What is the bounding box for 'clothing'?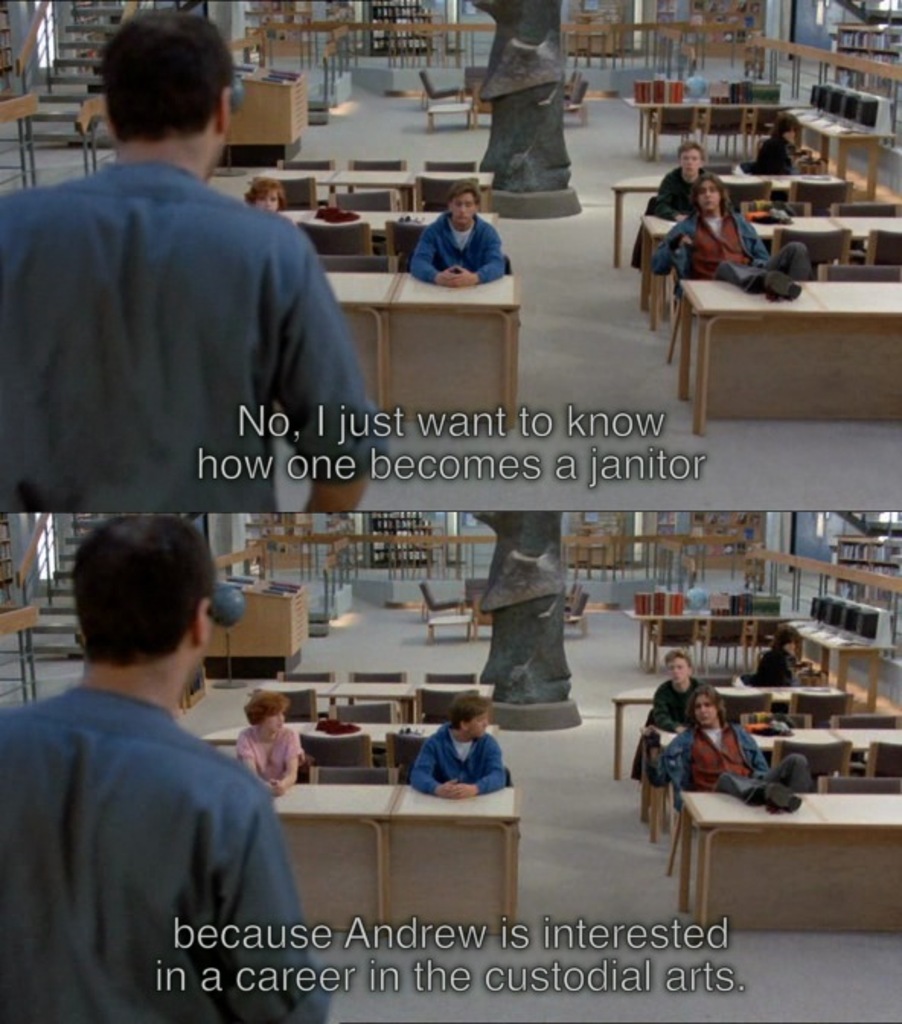
(x1=757, y1=128, x2=792, y2=183).
